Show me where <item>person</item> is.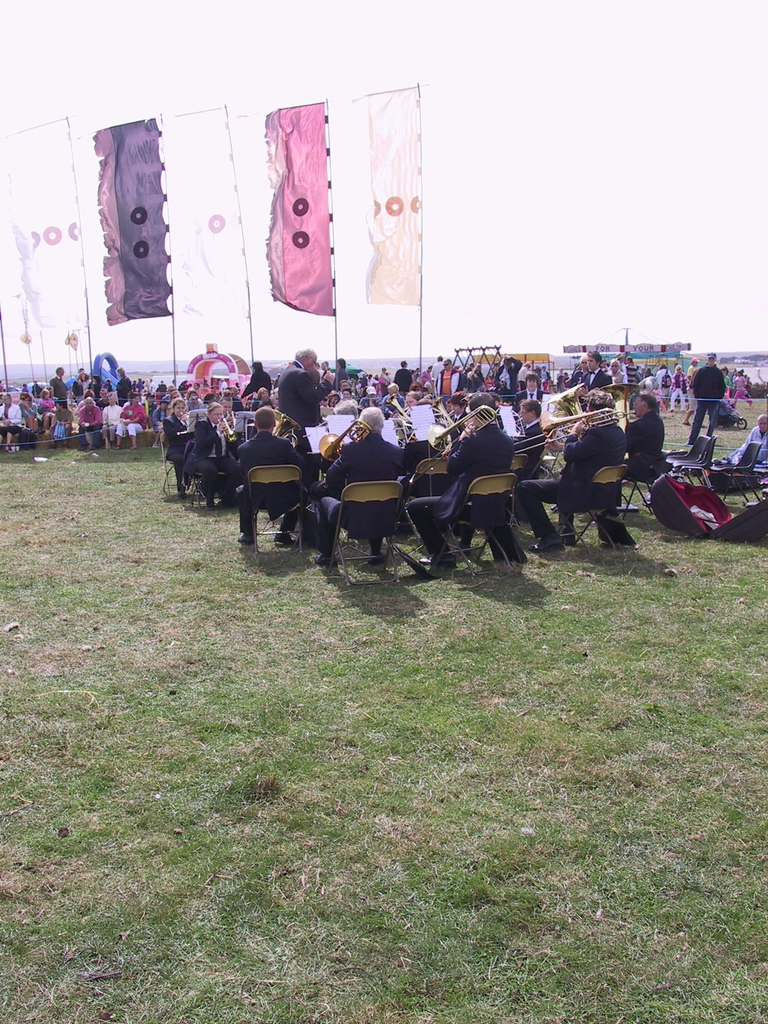
<item>person</item> is at locate(582, 359, 615, 401).
